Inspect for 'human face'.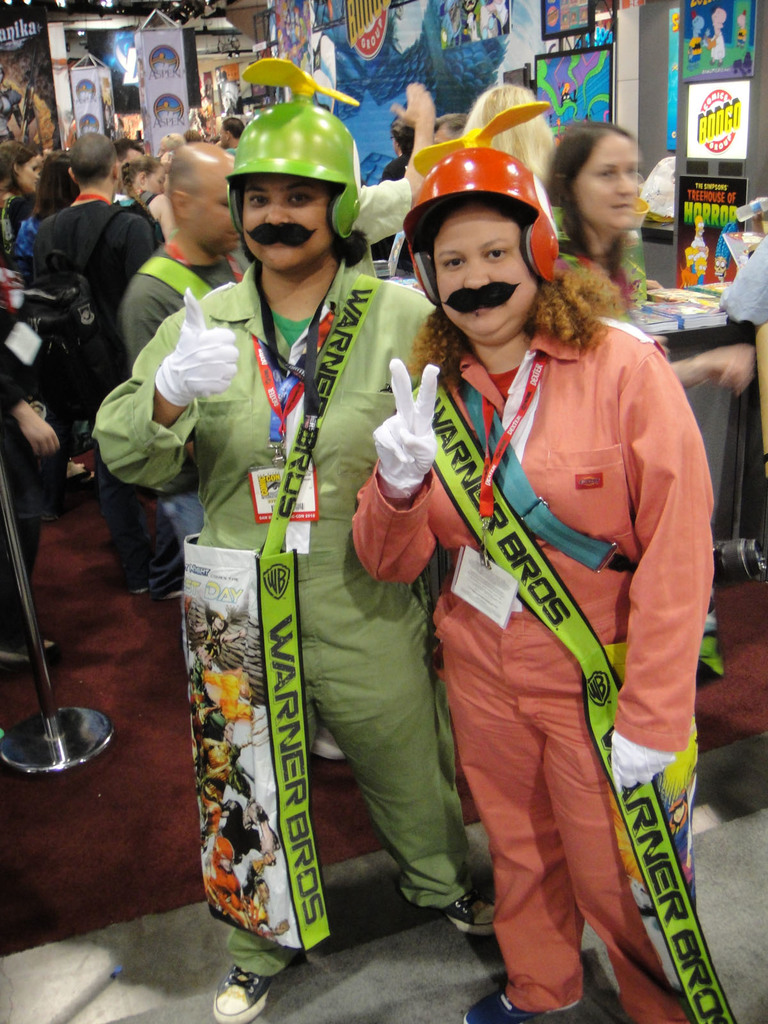
Inspection: left=427, top=206, right=540, bottom=342.
